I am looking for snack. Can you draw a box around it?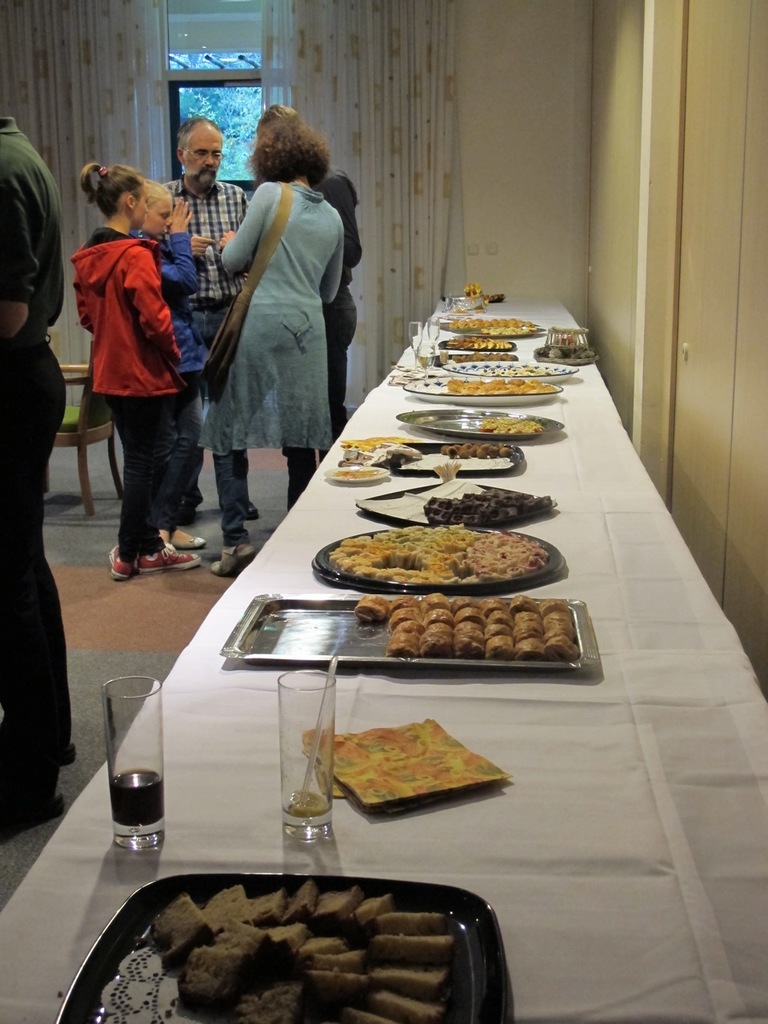
Sure, the bounding box is box=[449, 616, 479, 638].
